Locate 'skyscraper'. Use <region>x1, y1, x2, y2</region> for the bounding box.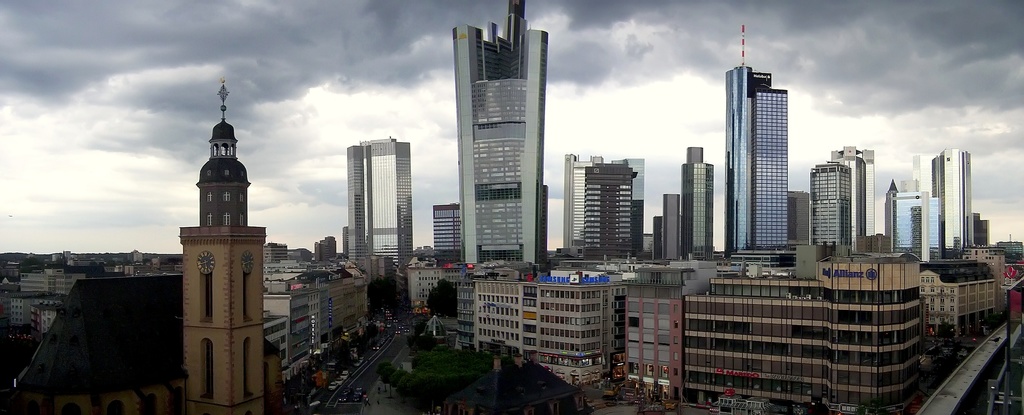
<region>580, 162, 632, 264</region>.
